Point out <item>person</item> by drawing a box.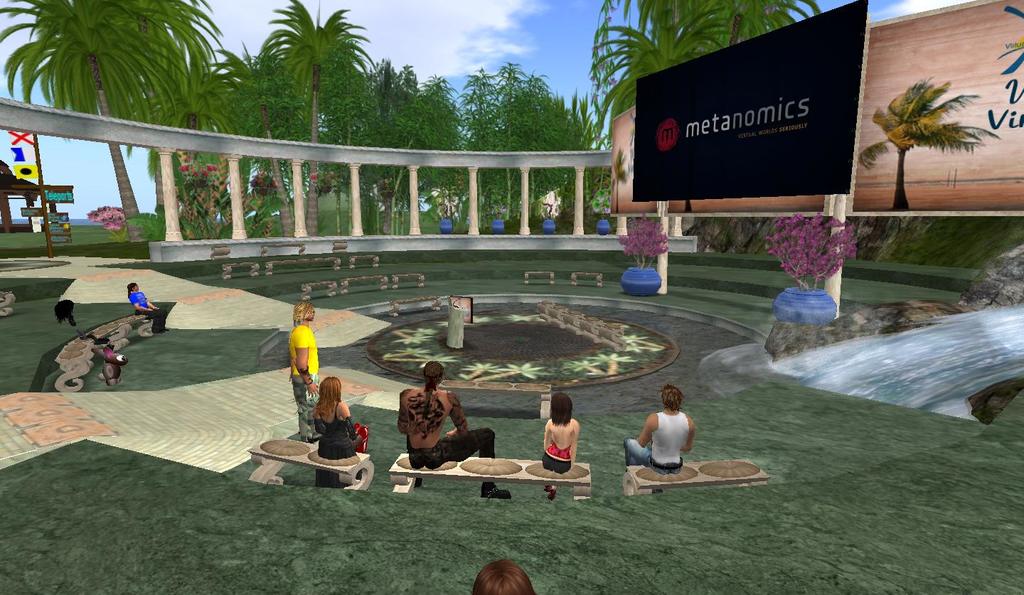
[left=624, top=382, right=697, bottom=496].
